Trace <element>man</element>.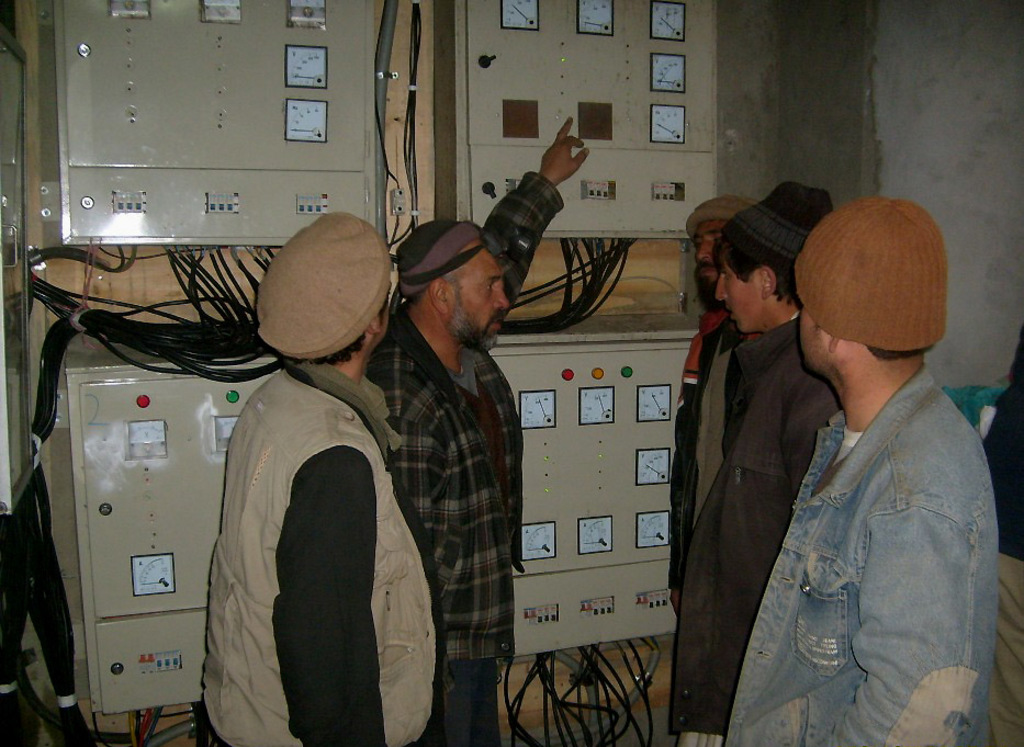
Traced to (left=669, top=188, right=766, bottom=576).
